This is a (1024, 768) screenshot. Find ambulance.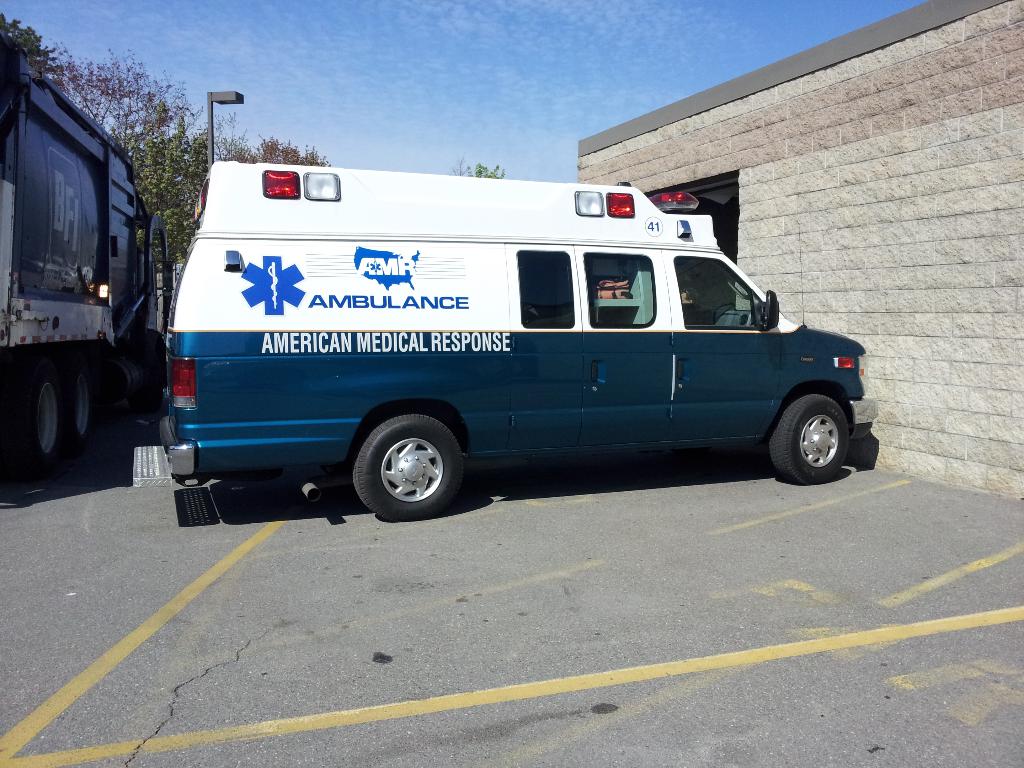
Bounding box: {"left": 132, "top": 156, "right": 883, "bottom": 513}.
